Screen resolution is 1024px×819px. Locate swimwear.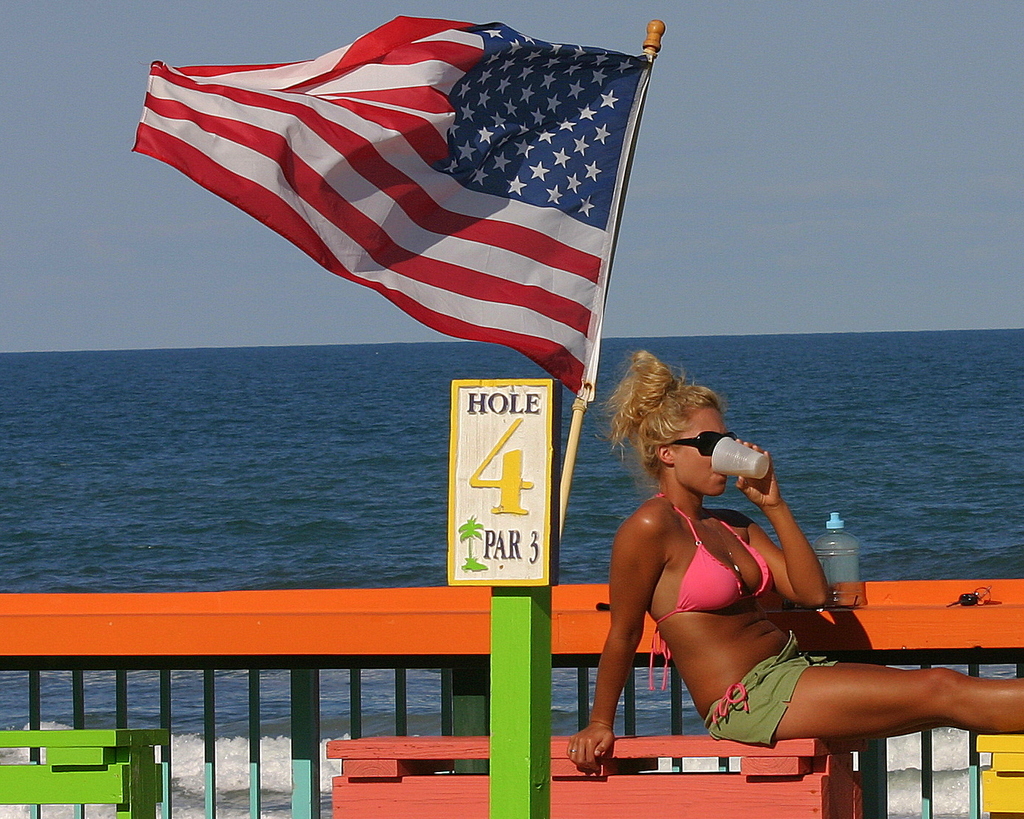
bbox=[703, 633, 842, 746].
